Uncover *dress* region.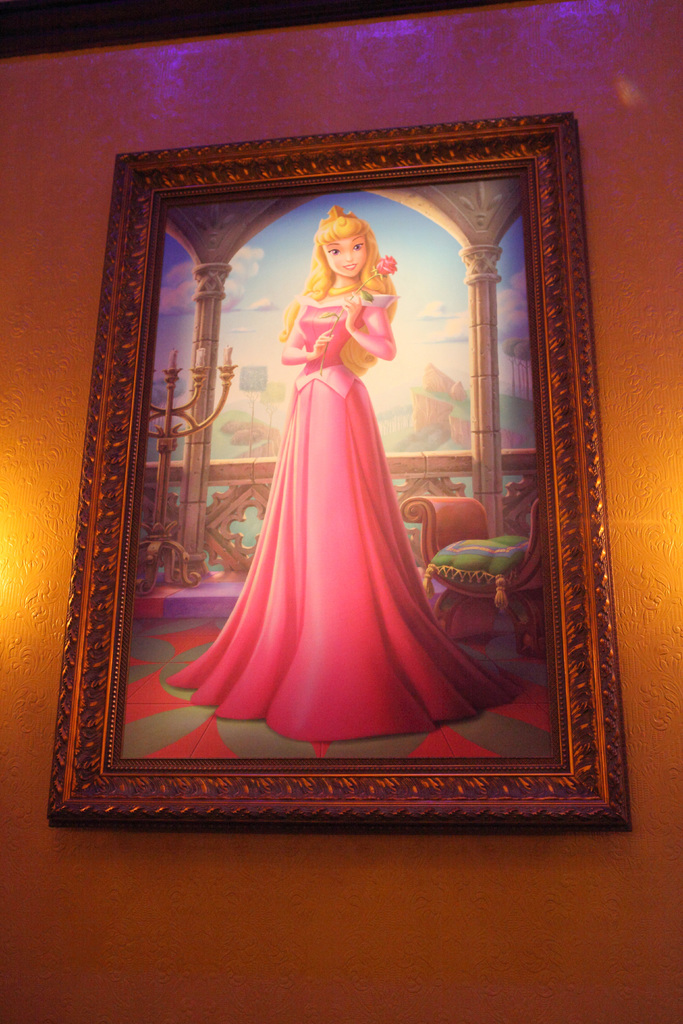
Uncovered: 162/276/519/743.
